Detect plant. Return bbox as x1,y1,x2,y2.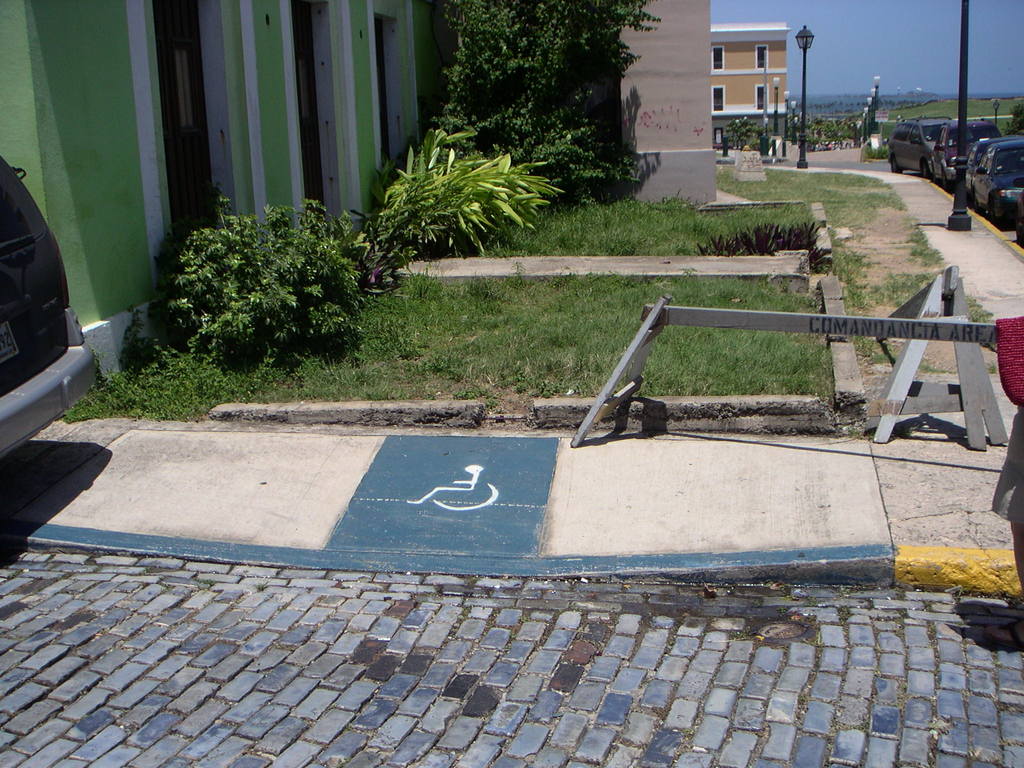
427,0,665,219.
